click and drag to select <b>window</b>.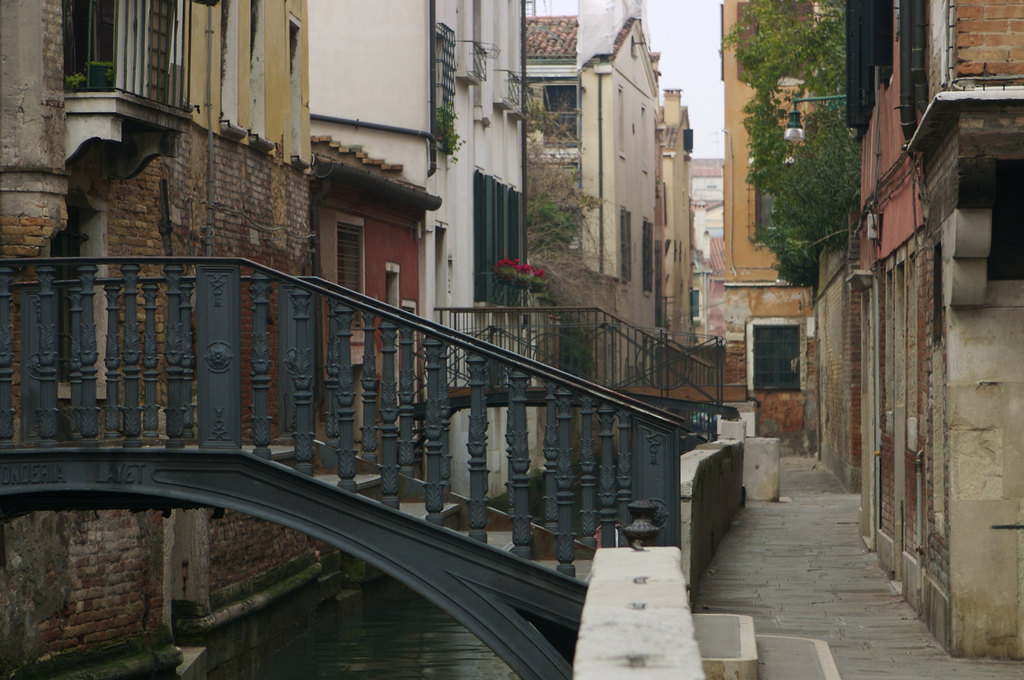
Selection: <box>541,120,579,158</box>.
